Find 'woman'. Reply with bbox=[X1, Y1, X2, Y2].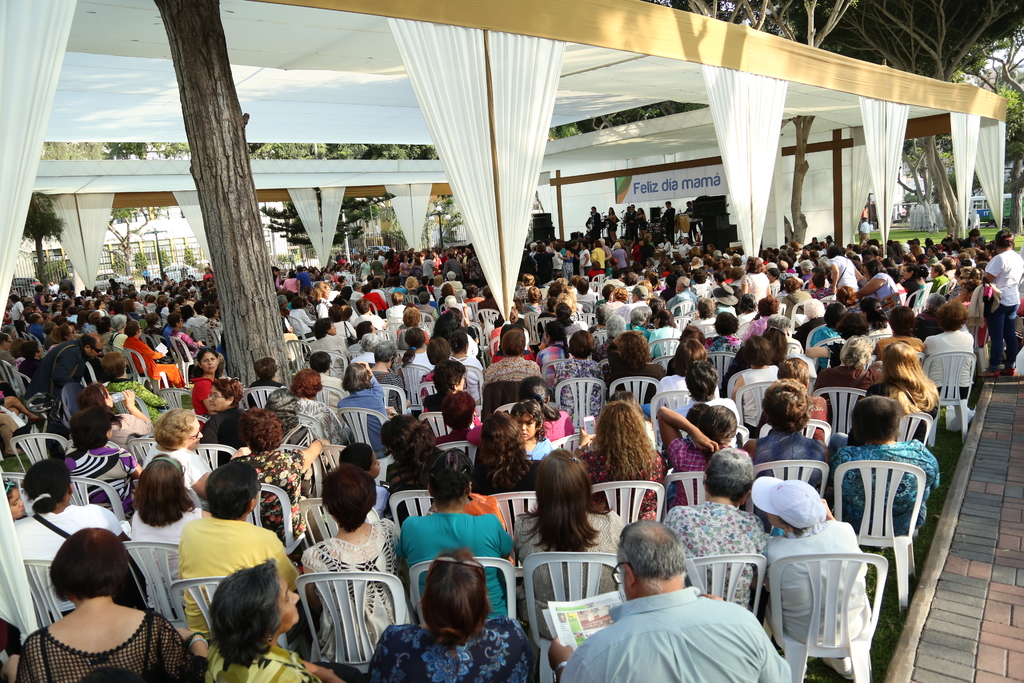
bbox=[476, 413, 544, 502].
